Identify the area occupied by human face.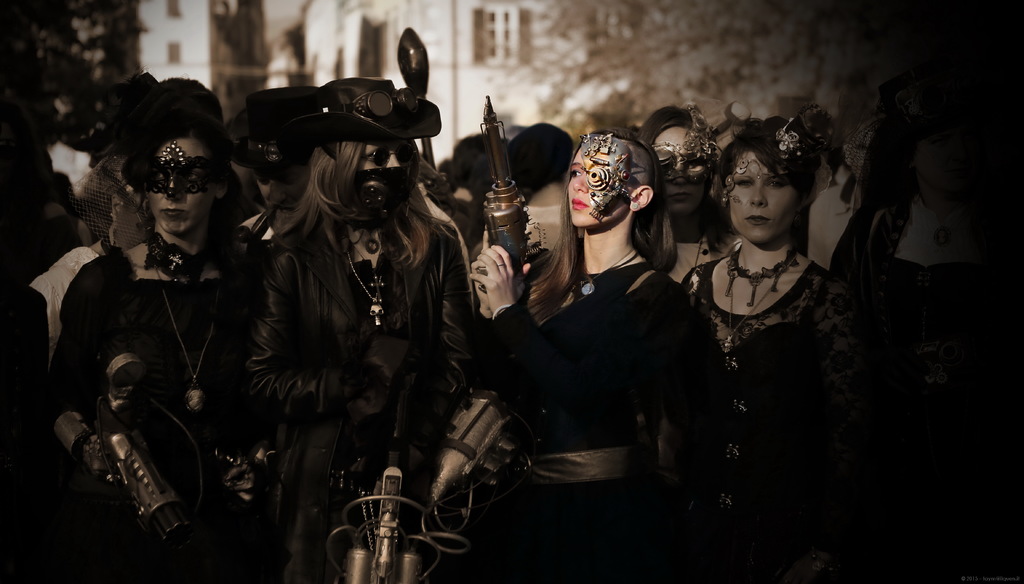
Area: (left=362, top=140, right=410, bottom=199).
